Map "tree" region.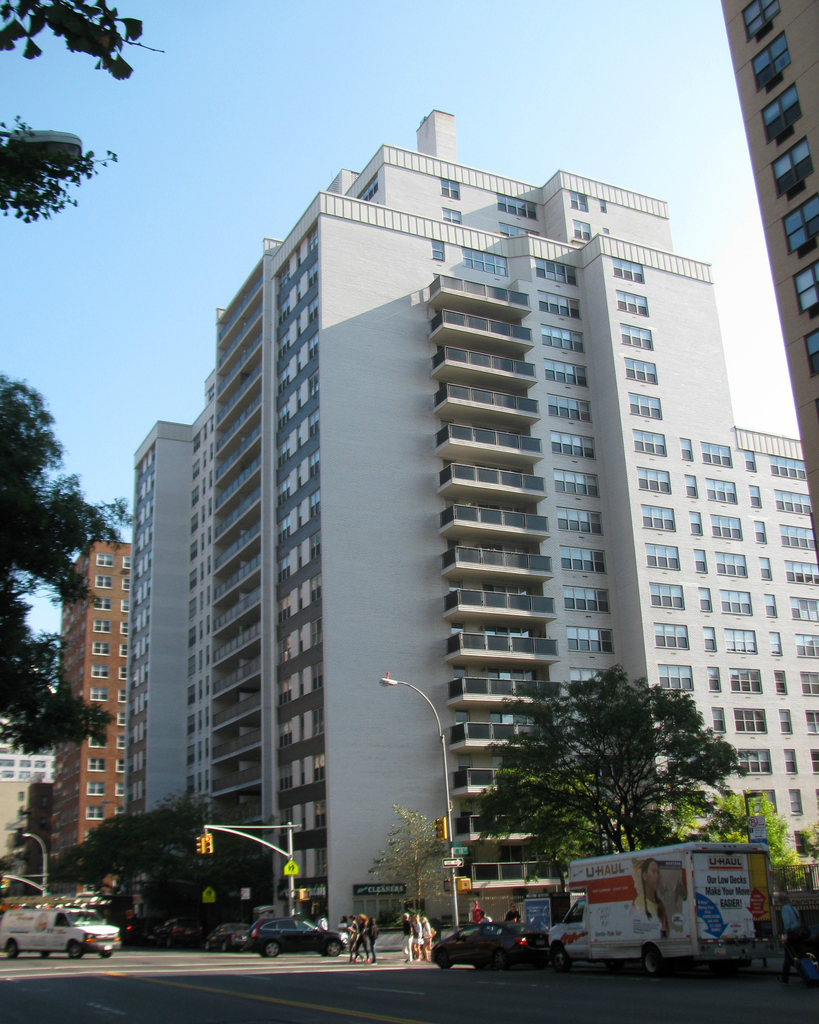
Mapped to x1=0, y1=0, x2=170, y2=228.
